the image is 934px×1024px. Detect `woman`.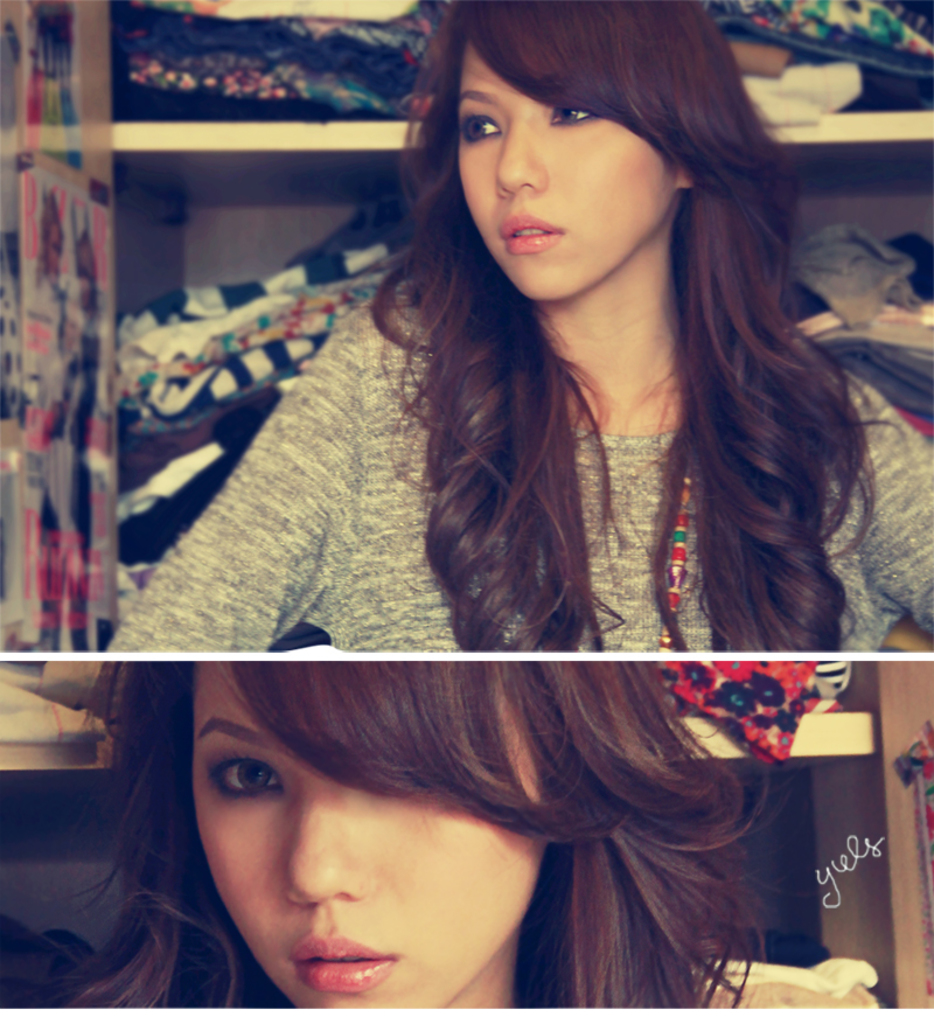
Detection: x1=70 y1=661 x2=886 y2=1011.
